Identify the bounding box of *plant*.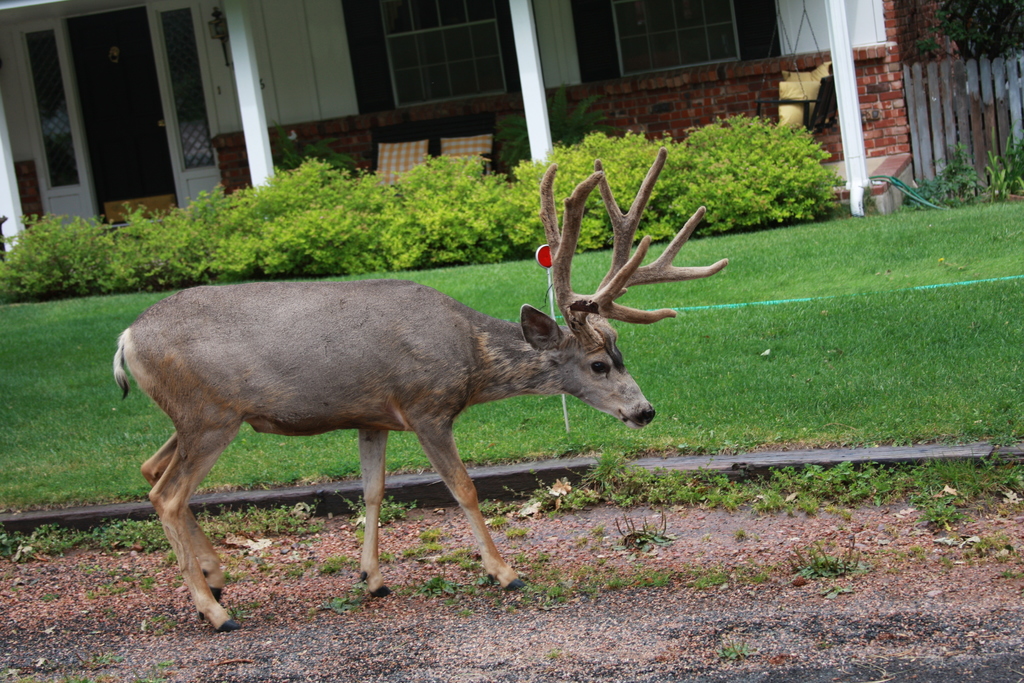
330, 585, 369, 625.
